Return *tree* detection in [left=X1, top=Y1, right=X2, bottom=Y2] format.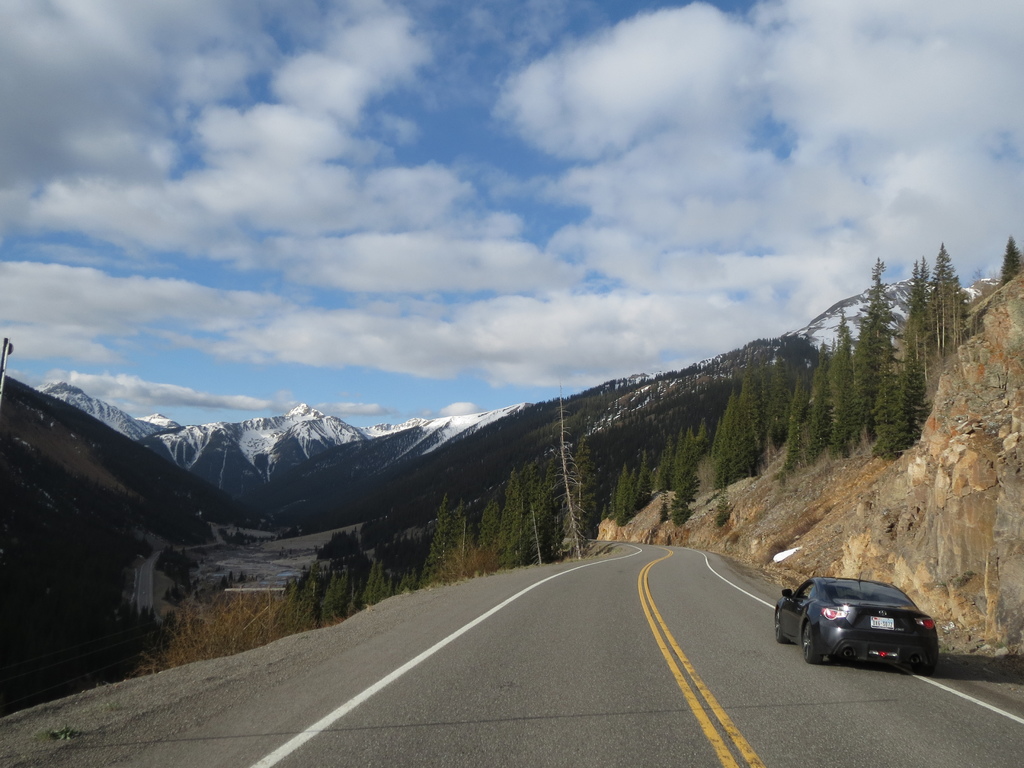
[left=991, top=227, right=1023, bottom=291].
